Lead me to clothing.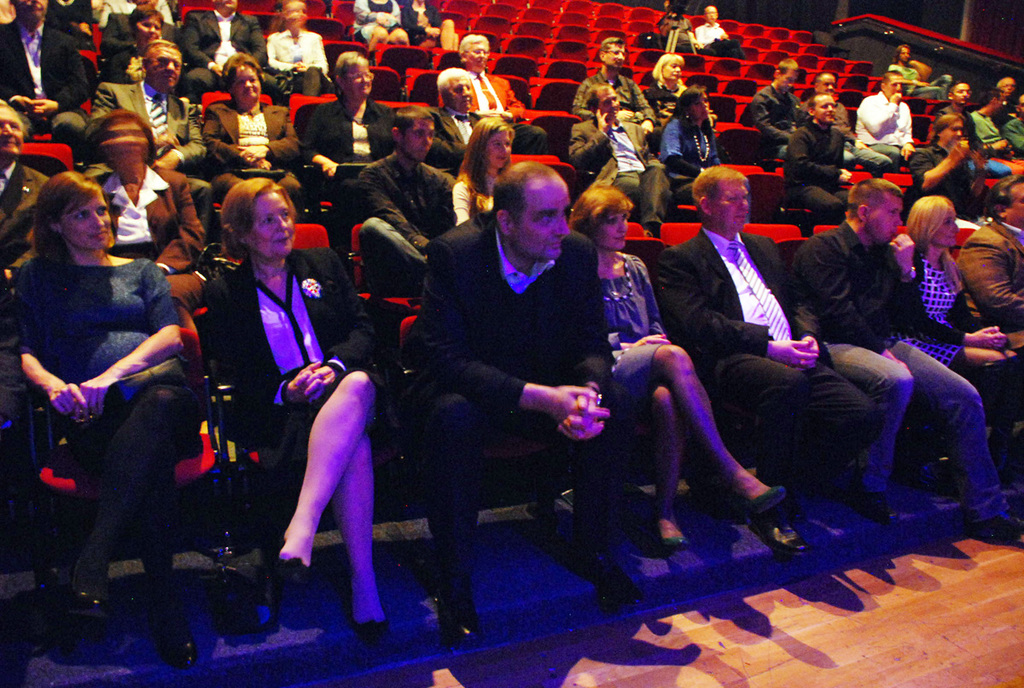
Lead to 748/79/806/149.
